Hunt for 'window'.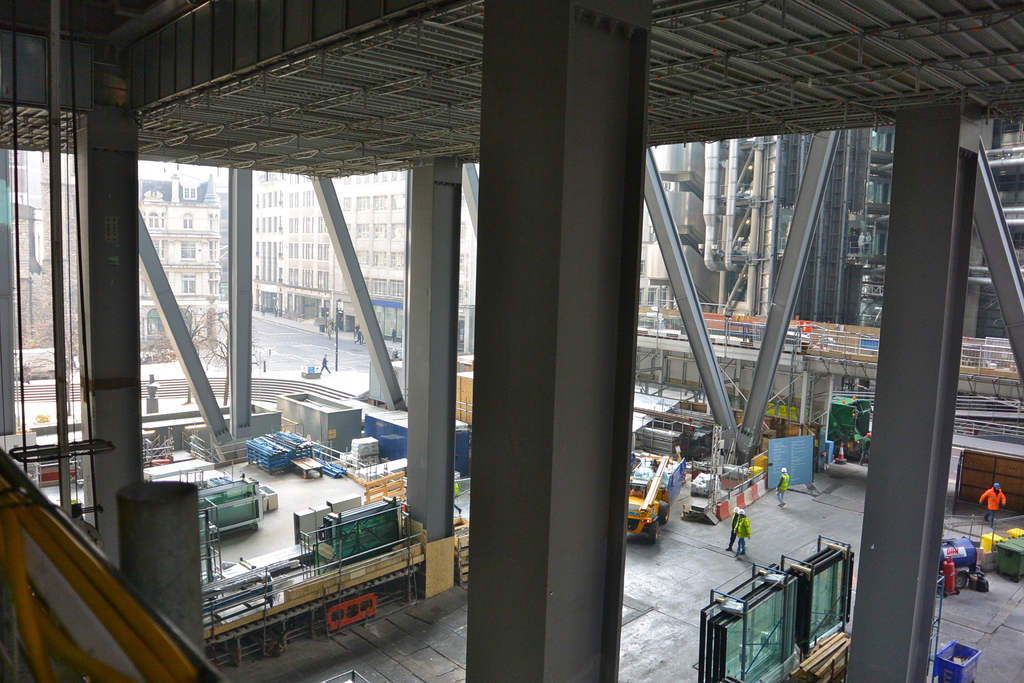
Hunted down at (left=373, top=171, right=385, bottom=181).
